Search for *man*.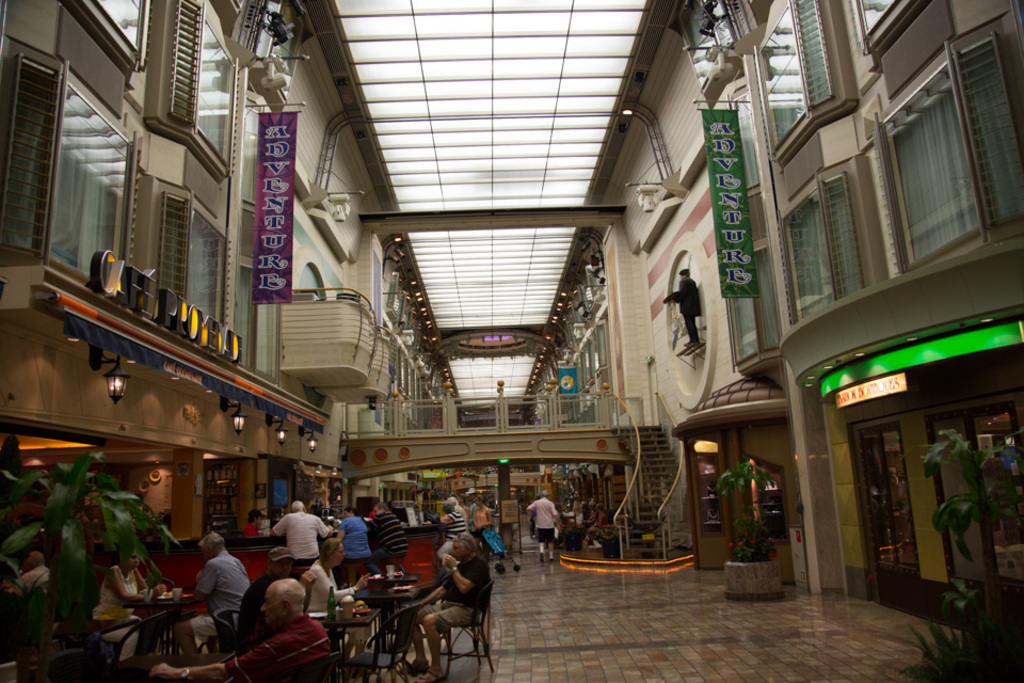
Found at 240, 545, 318, 649.
